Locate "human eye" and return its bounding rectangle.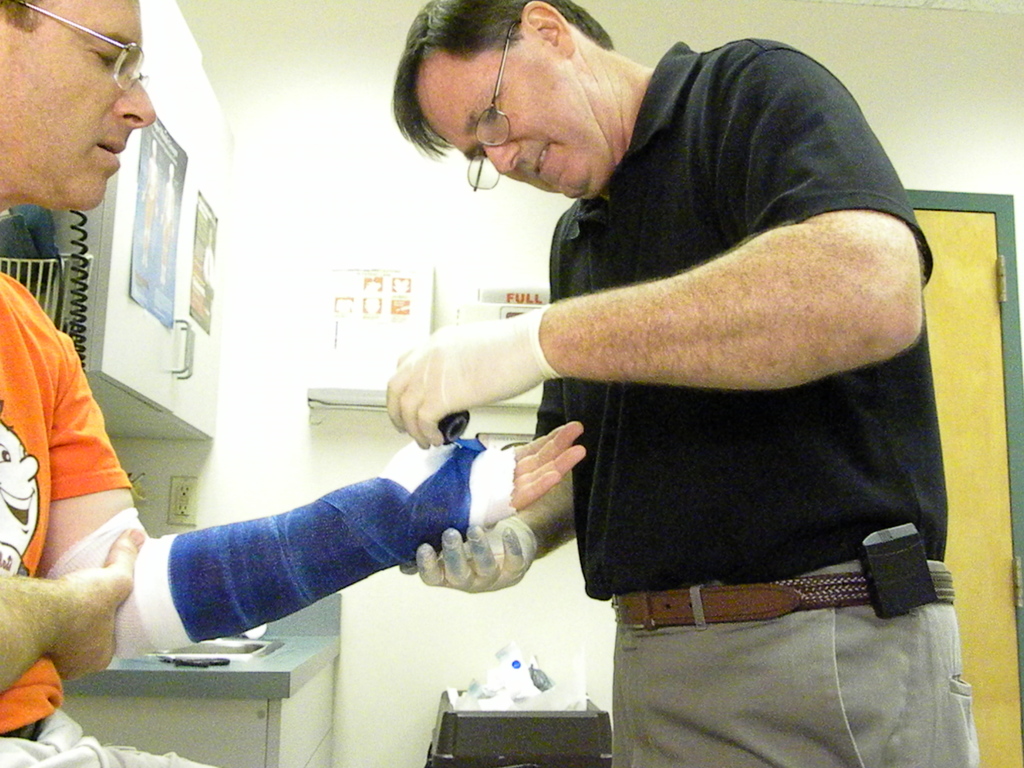
88,42,131,70.
